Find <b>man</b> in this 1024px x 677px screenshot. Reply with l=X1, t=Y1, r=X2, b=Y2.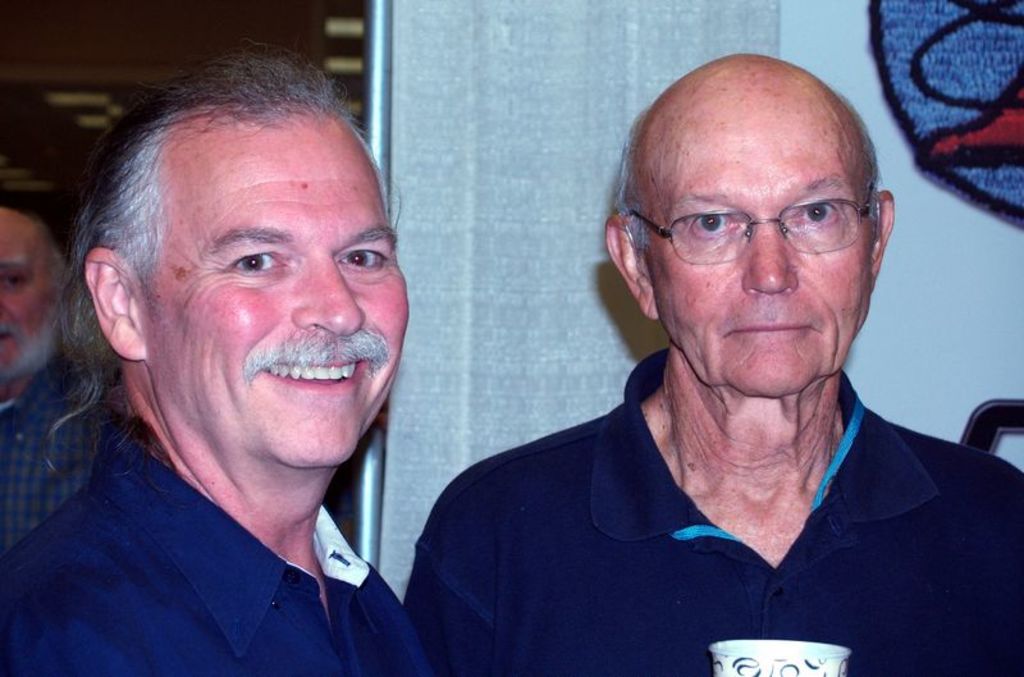
l=394, t=33, r=1016, b=676.
